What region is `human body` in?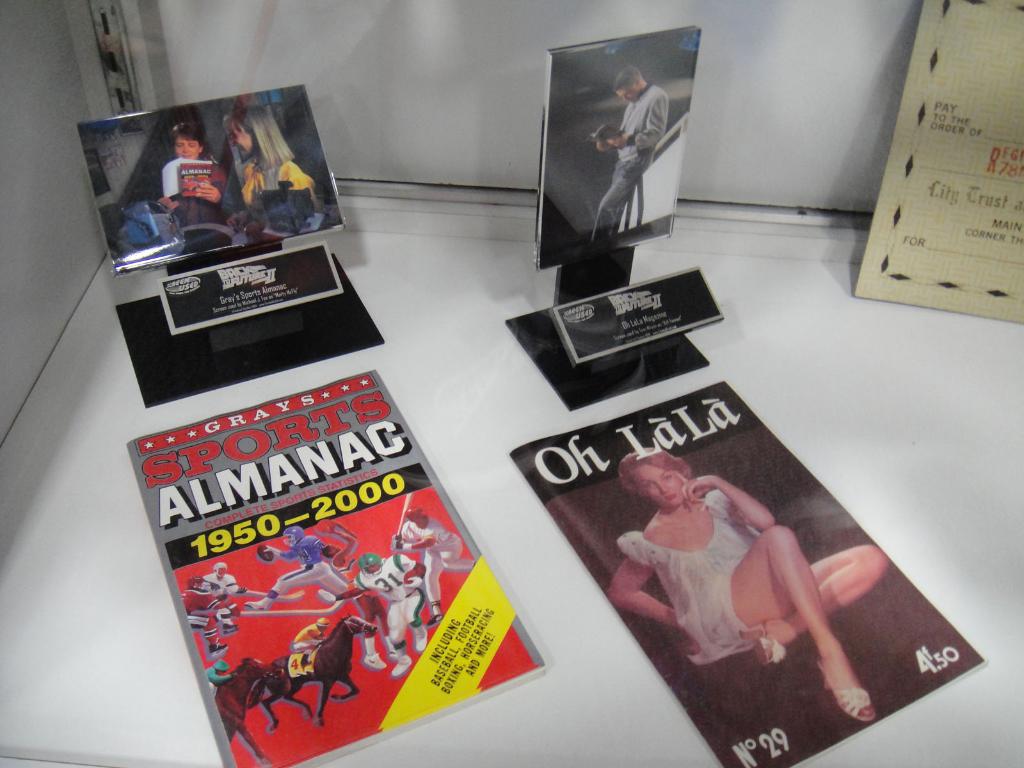
<bbox>201, 575, 247, 630</bbox>.
